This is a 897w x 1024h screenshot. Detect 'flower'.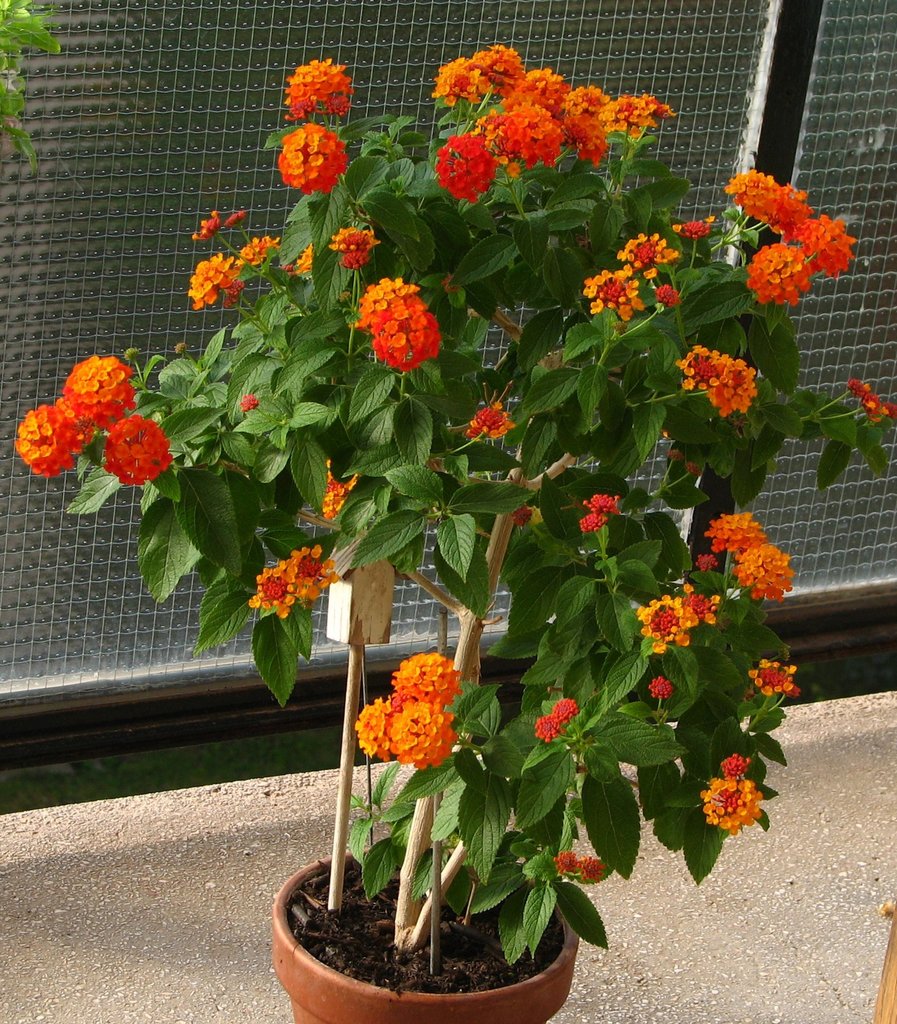
[750, 657, 802, 700].
